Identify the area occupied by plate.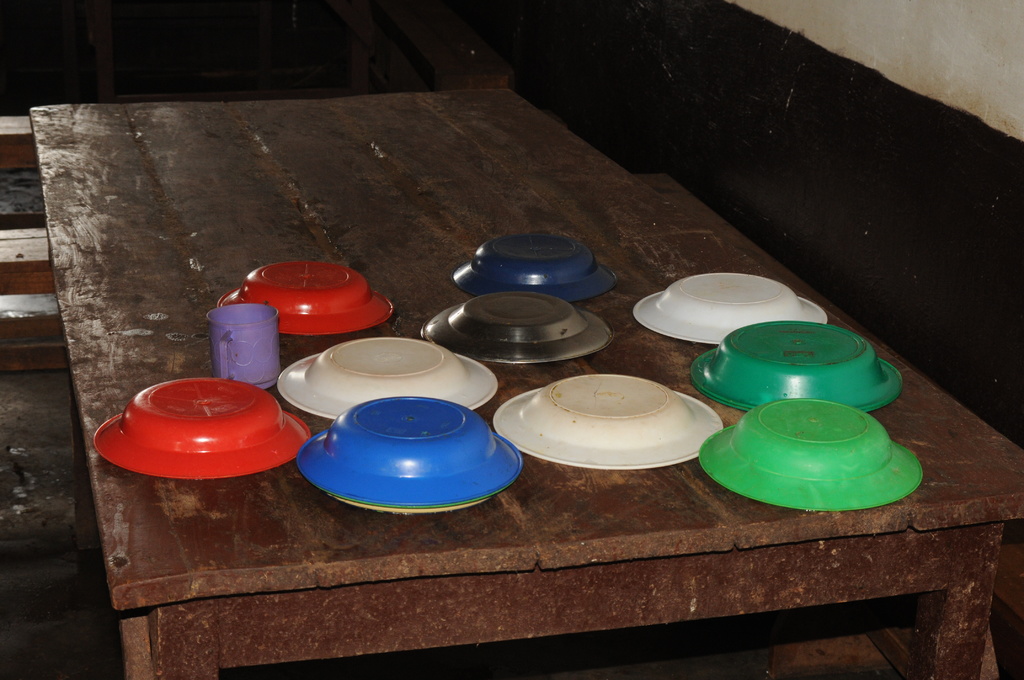
Area: (x1=419, y1=235, x2=620, y2=362).
